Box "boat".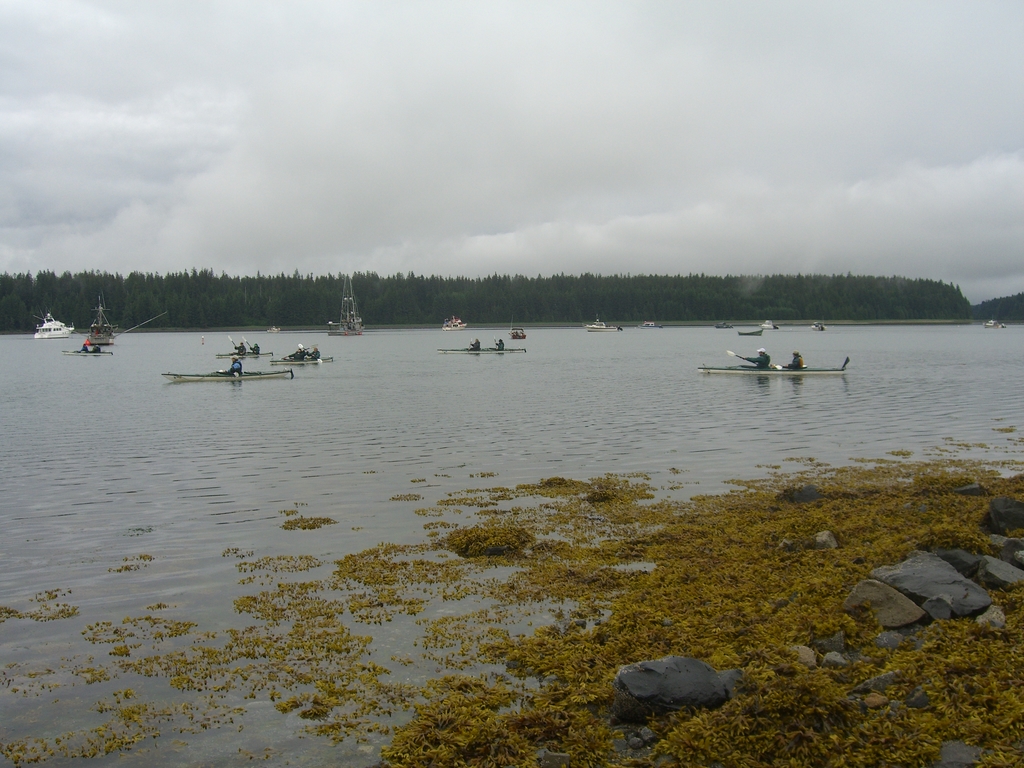
<region>739, 332, 764, 337</region>.
